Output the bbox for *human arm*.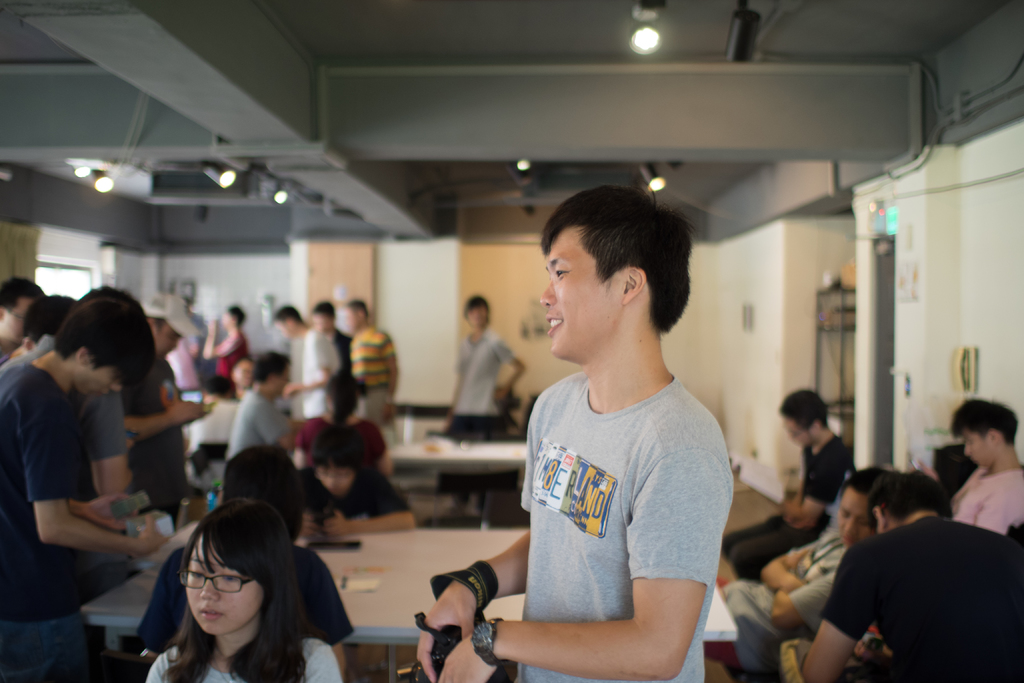
{"left": 438, "top": 451, "right": 722, "bottom": 682}.
